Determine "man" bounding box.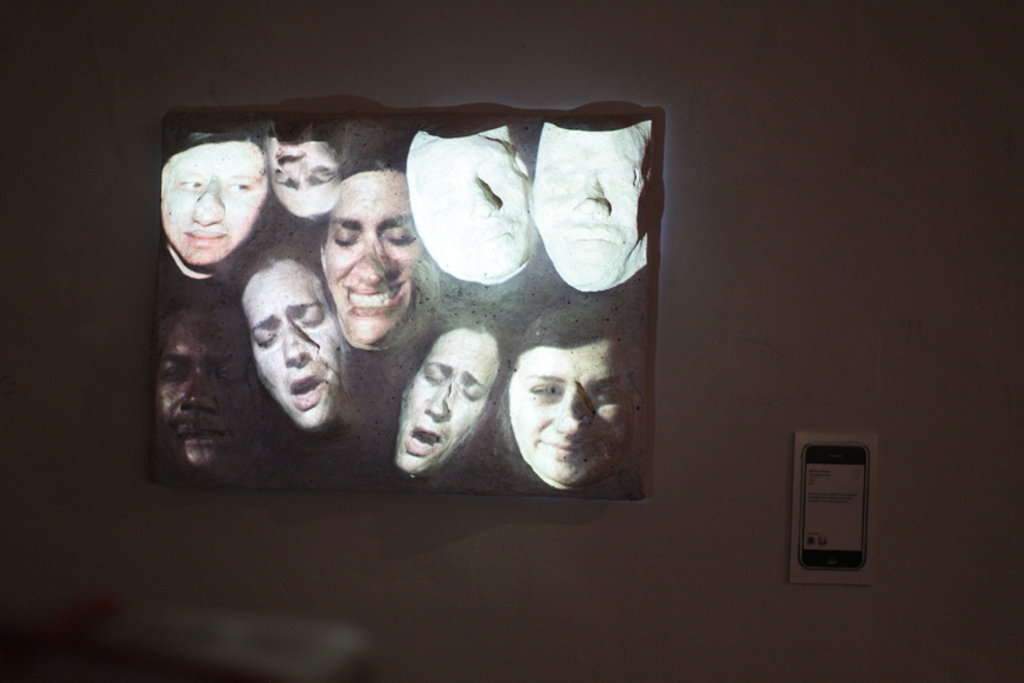
Determined: 316:142:454:372.
